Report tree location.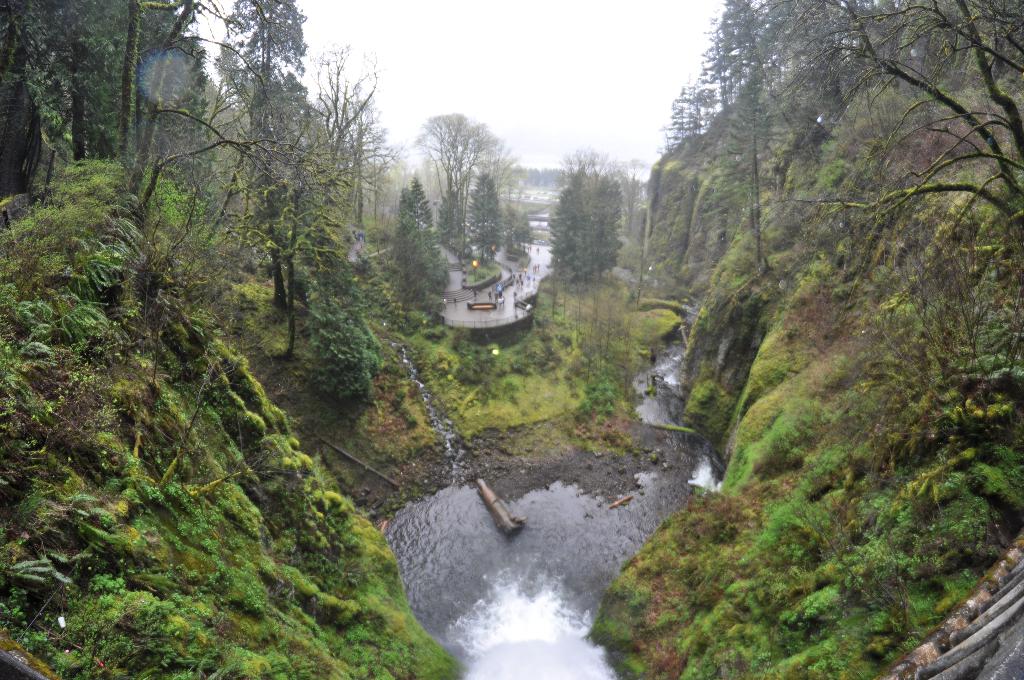
Report: (left=13, top=0, right=125, bottom=247).
